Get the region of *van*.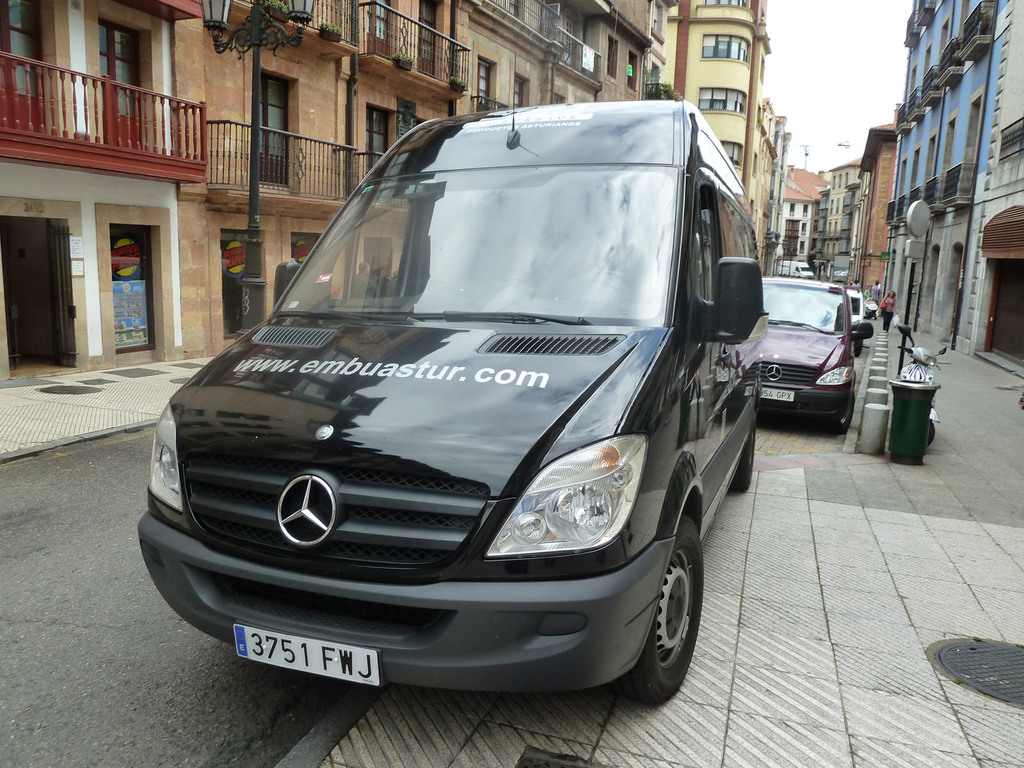
(x1=133, y1=46, x2=771, y2=708).
